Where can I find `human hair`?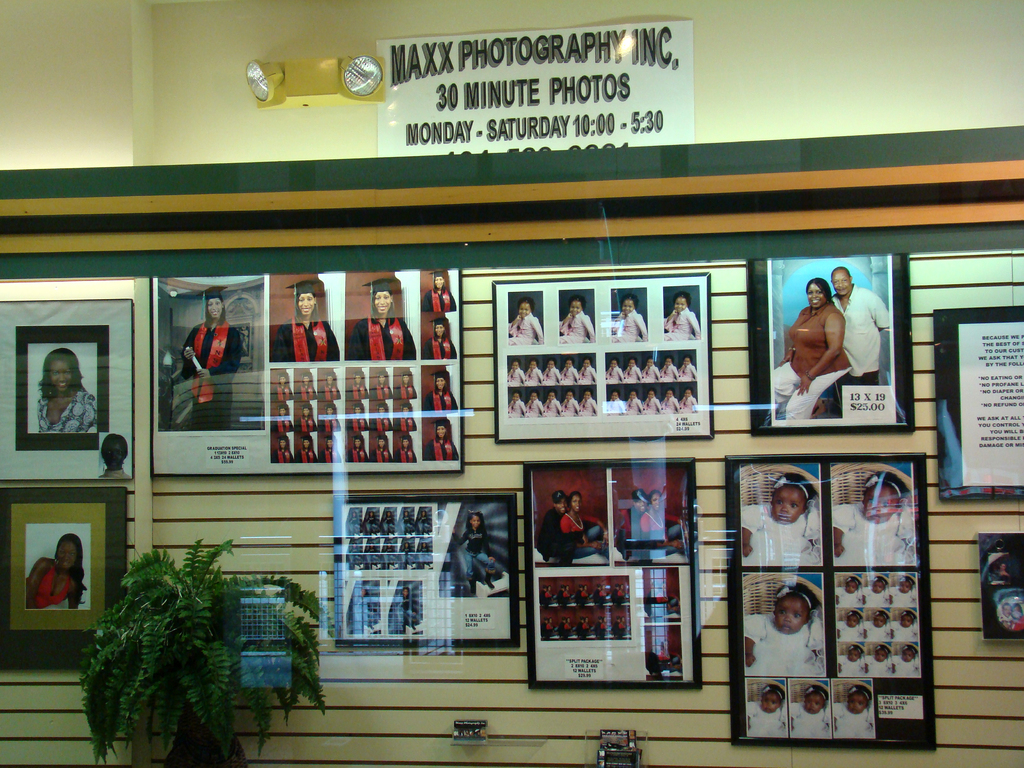
You can find it at l=60, t=533, r=84, b=604.
